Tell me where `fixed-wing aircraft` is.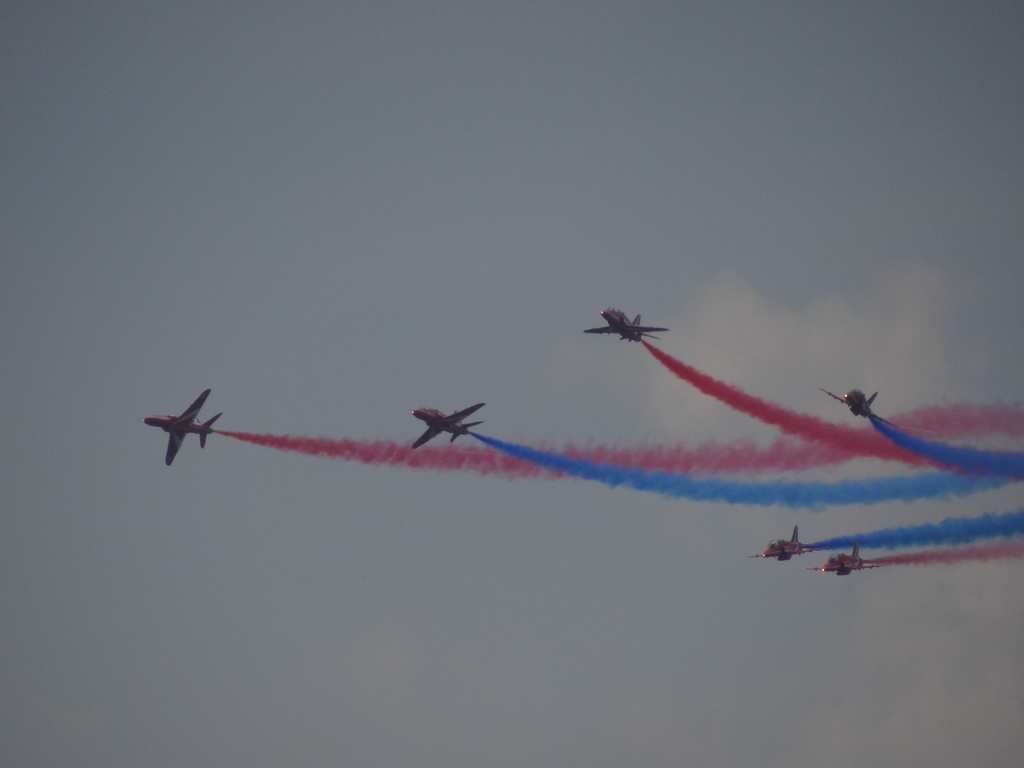
`fixed-wing aircraft` is at <bbox>580, 306, 674, 345</bbox>.
